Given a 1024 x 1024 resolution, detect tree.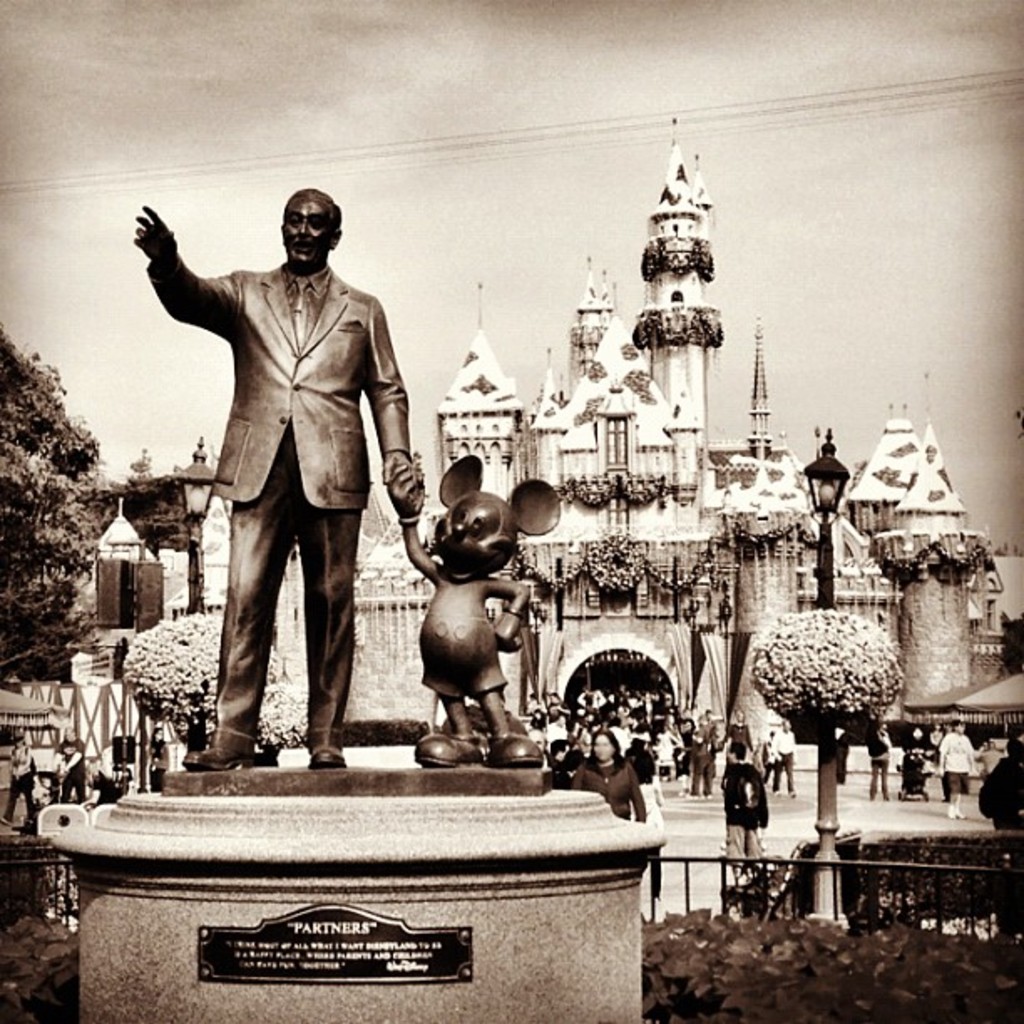
x1=751 y1=606 x2=897 y2=872.
